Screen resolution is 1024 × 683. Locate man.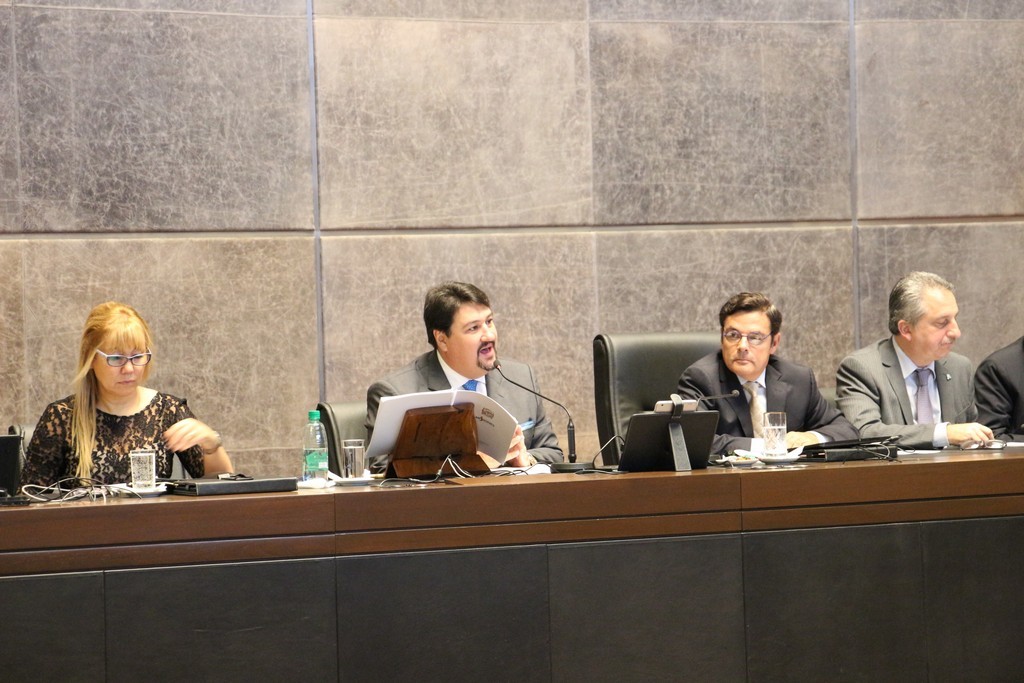
select_region(670, 288, 860, 463).
